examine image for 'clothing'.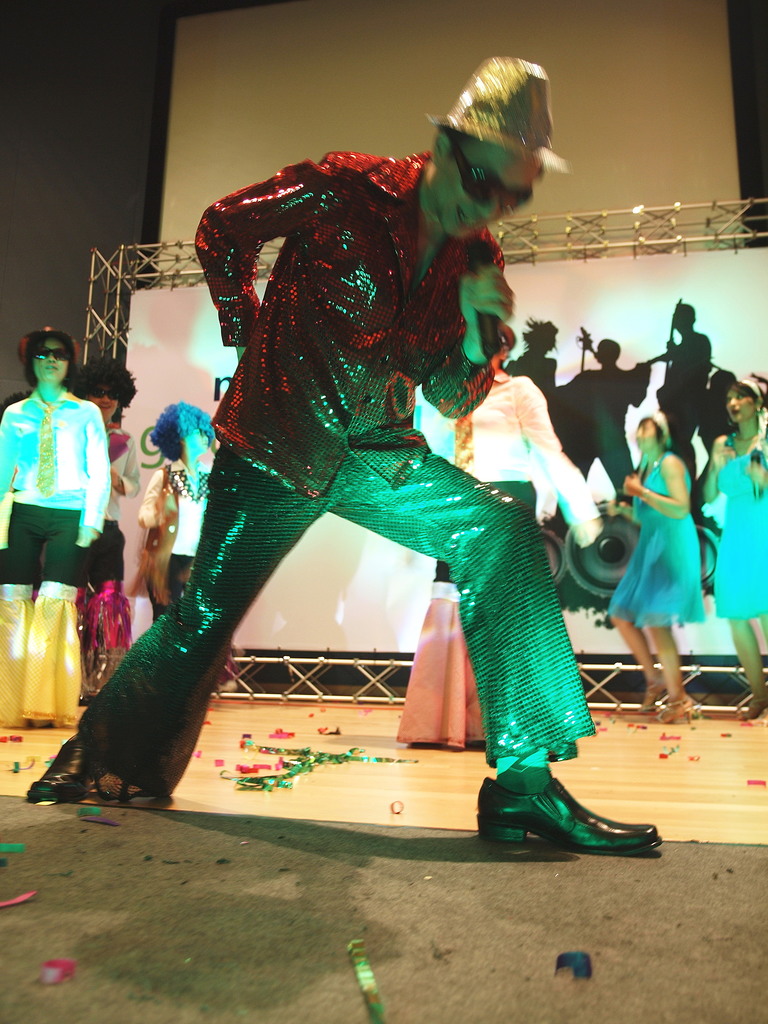
Examination result: select_region(130, 173, 609, 784).
